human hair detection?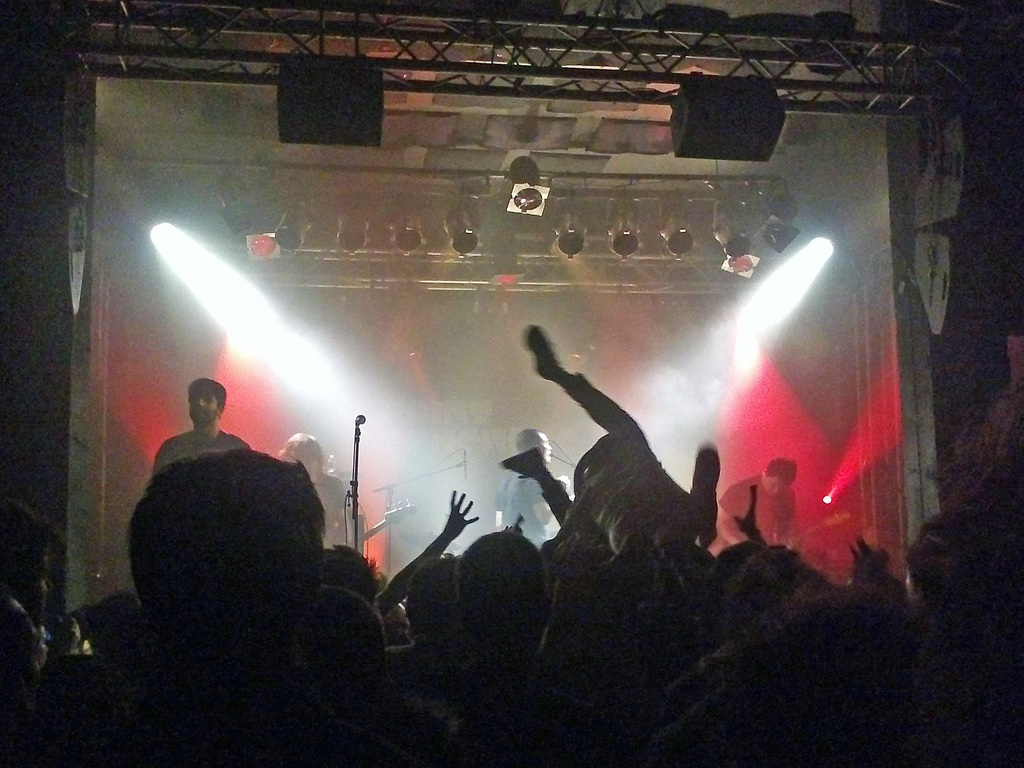
box(0, 499, 70, 563)
